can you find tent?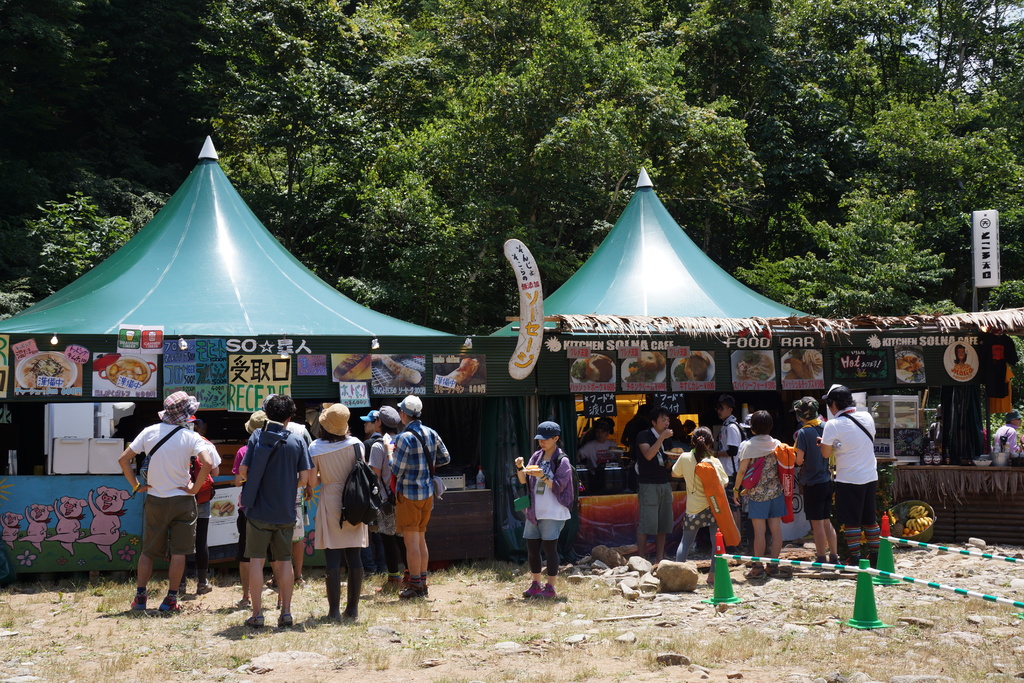
Yes, bounding box: 0,132,460,561.
